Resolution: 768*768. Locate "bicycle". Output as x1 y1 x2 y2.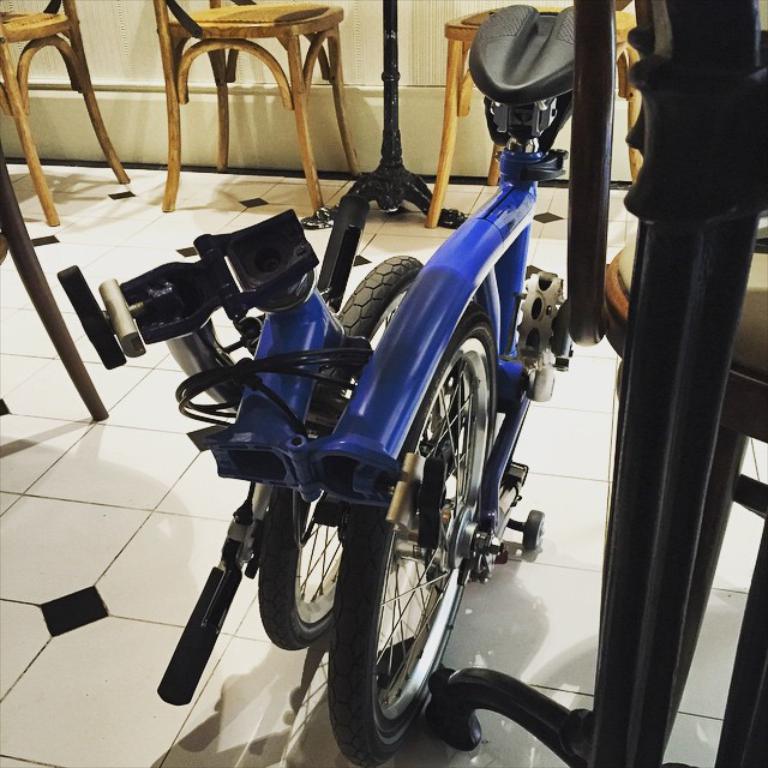
77 37 630 755.
